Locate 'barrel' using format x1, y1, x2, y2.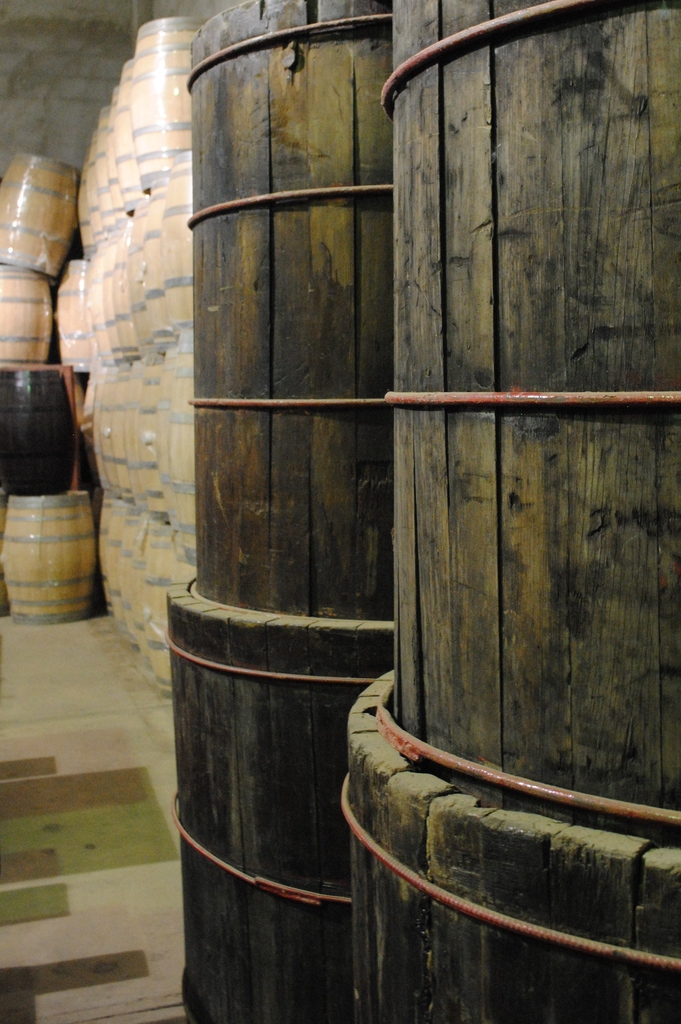
369, 0, 680, 861.
